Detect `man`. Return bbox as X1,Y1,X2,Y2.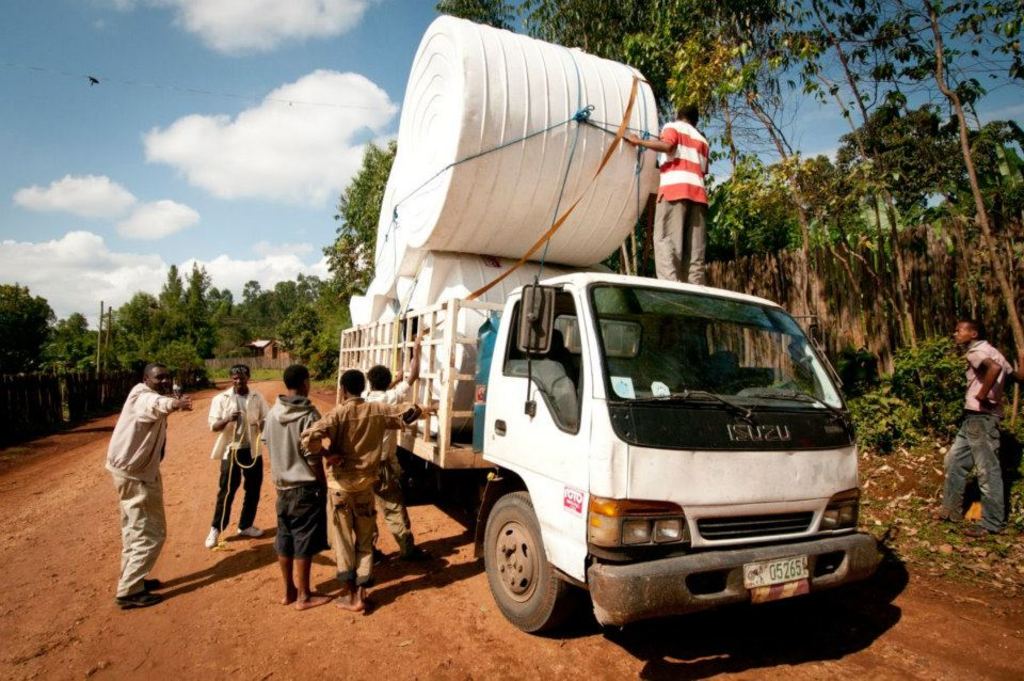
357,333,418,561.
